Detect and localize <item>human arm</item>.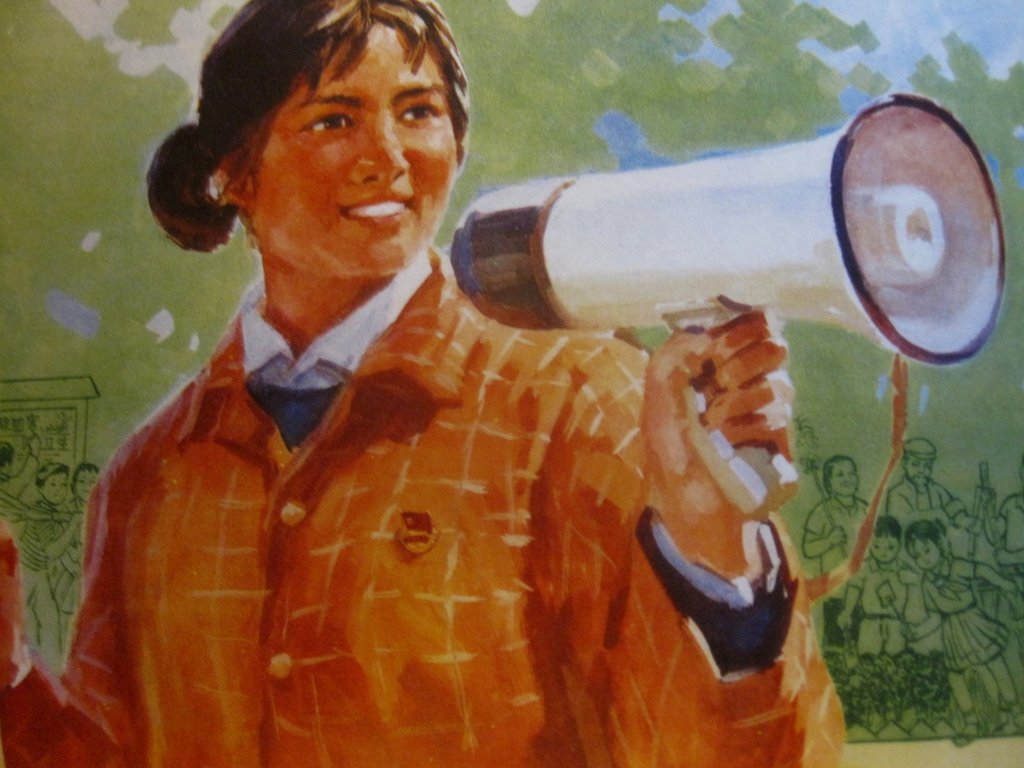
Localized at <region>555, 314, 854, 767</region>.
